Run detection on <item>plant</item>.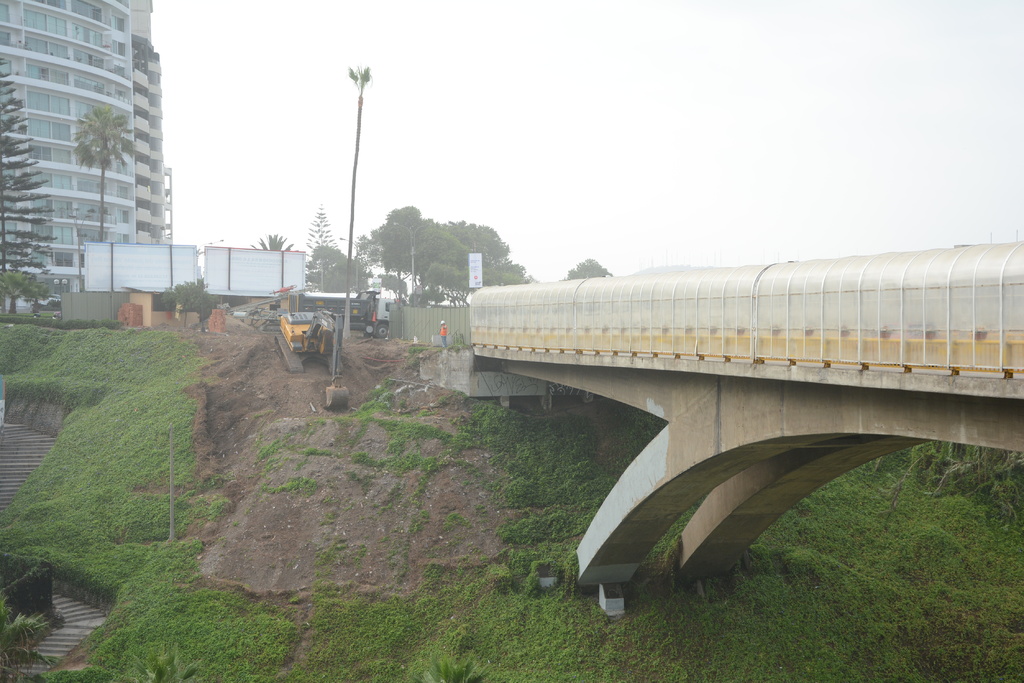
Result: [x1=447, y1=341, x2=467, y2=346].
